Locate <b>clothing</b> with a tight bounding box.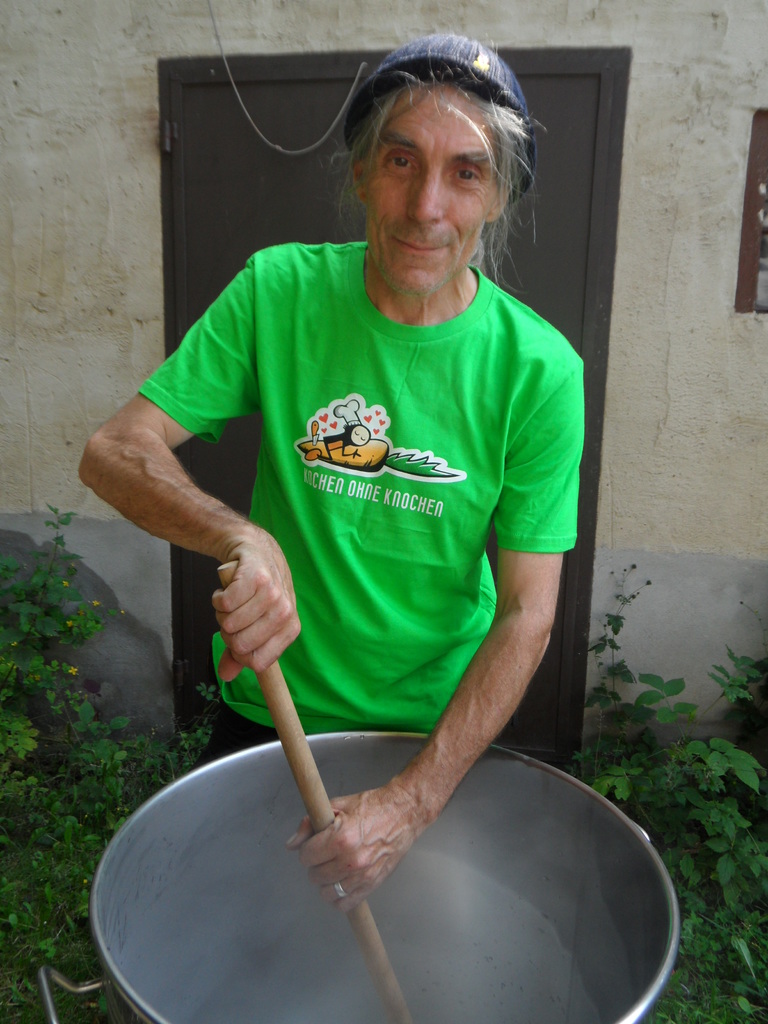
x1=141, y1=243, x2=587, y2=765.
